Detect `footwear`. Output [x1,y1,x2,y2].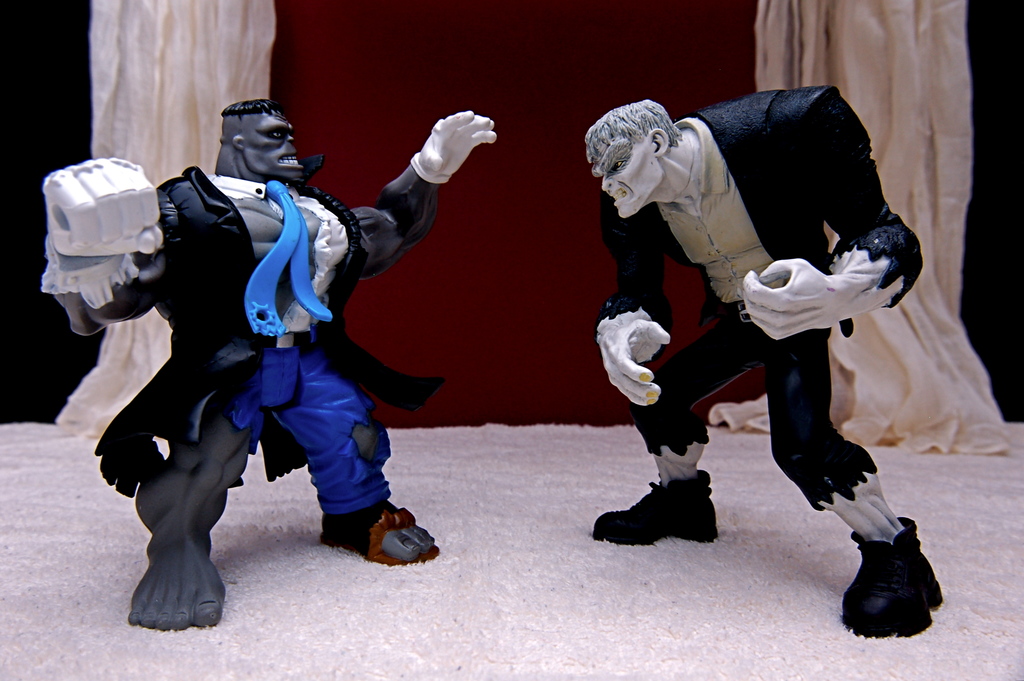
[840,516,945,640].
